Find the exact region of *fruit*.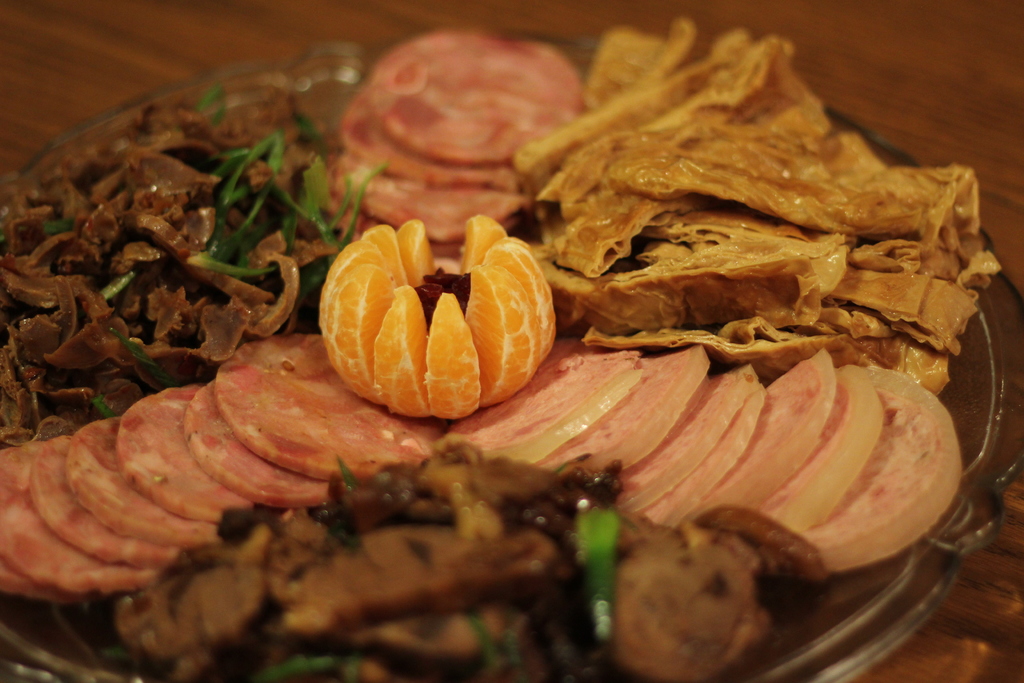
Exact region: 308/208/566/417.
